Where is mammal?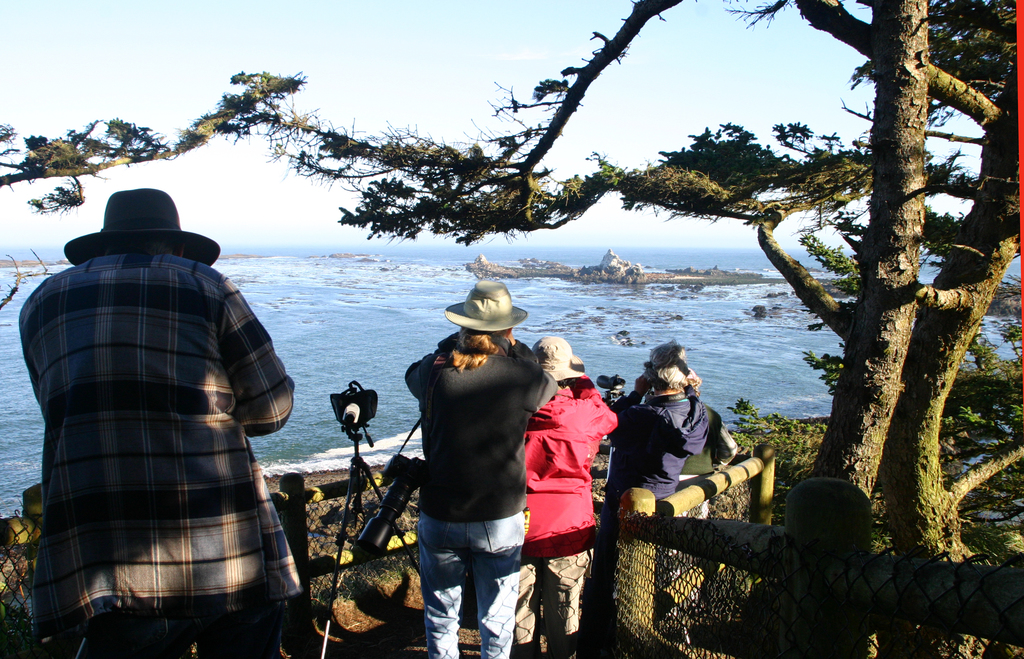
[610, 334, 740, 500].
